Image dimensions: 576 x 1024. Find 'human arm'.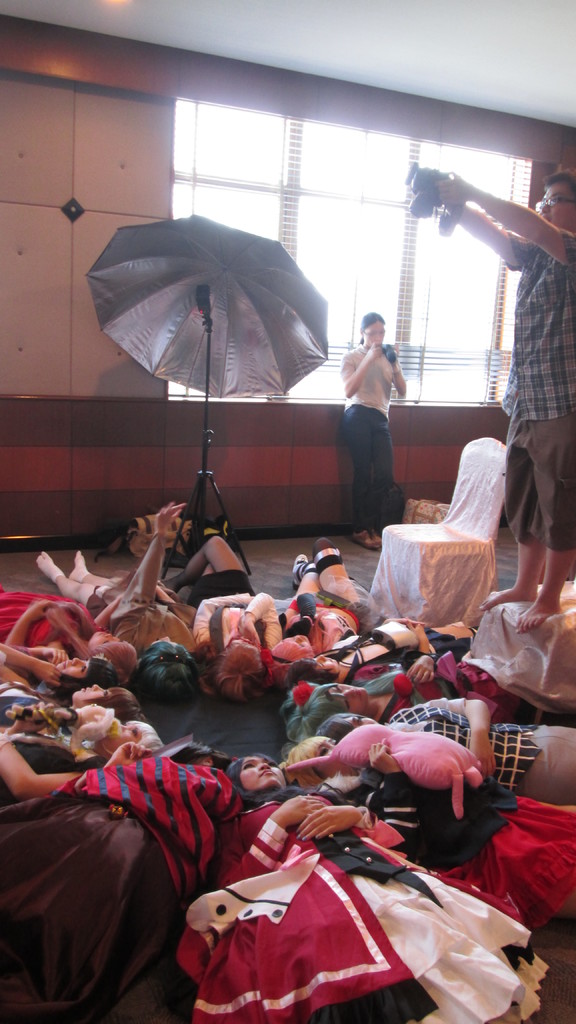
region(0, 725, 102, 803).
